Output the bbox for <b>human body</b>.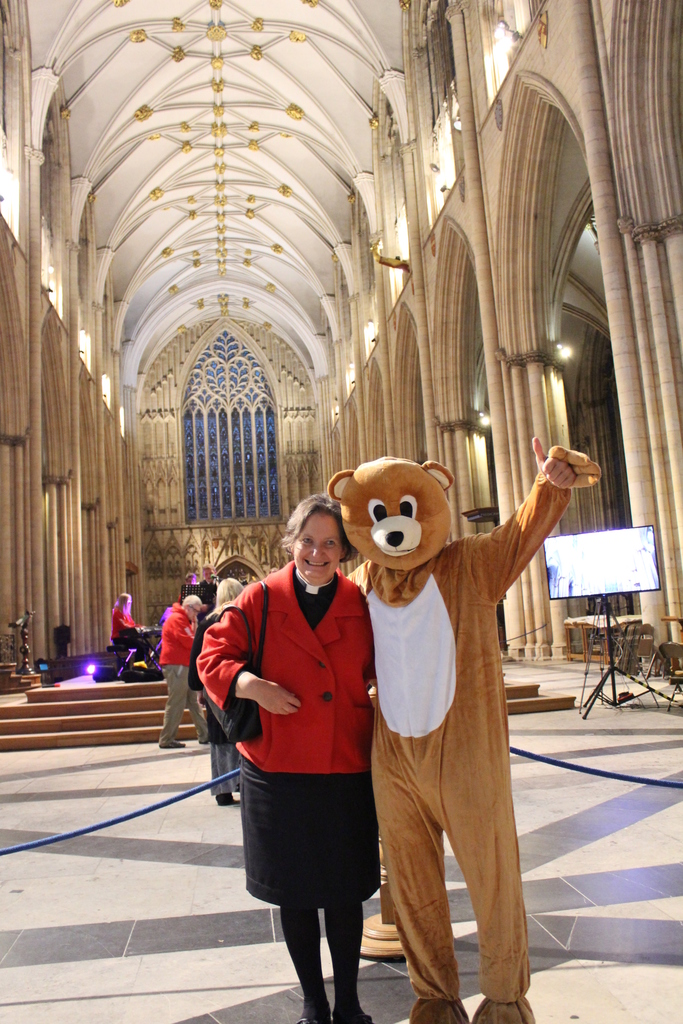
[110, 593, 136, 644].
